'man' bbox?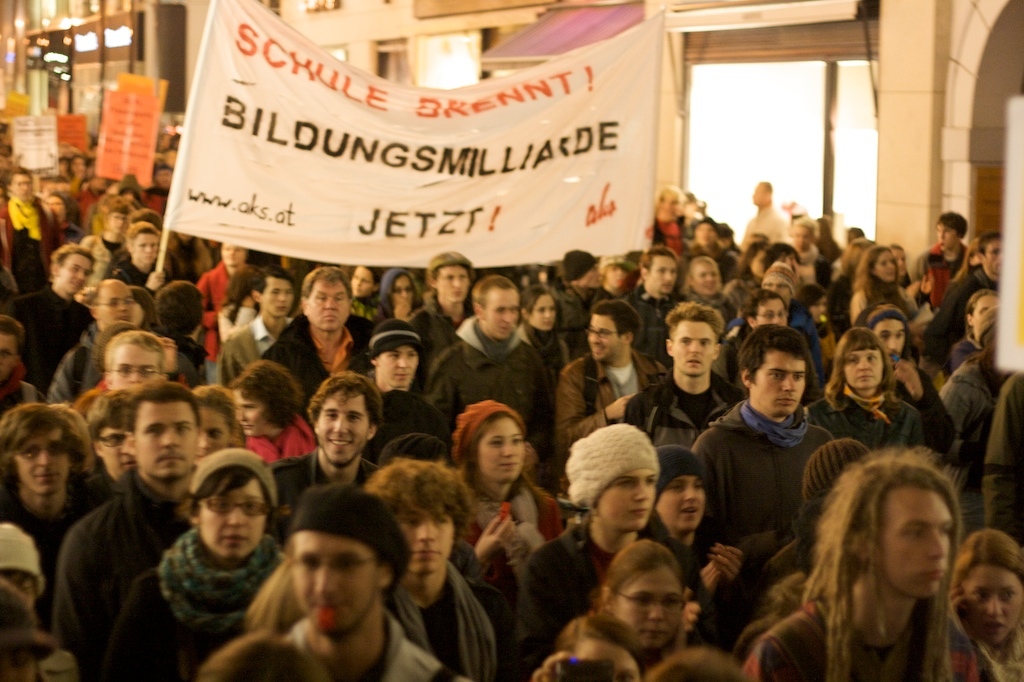
<bbox>407, 250, 476, 380</bbox>
